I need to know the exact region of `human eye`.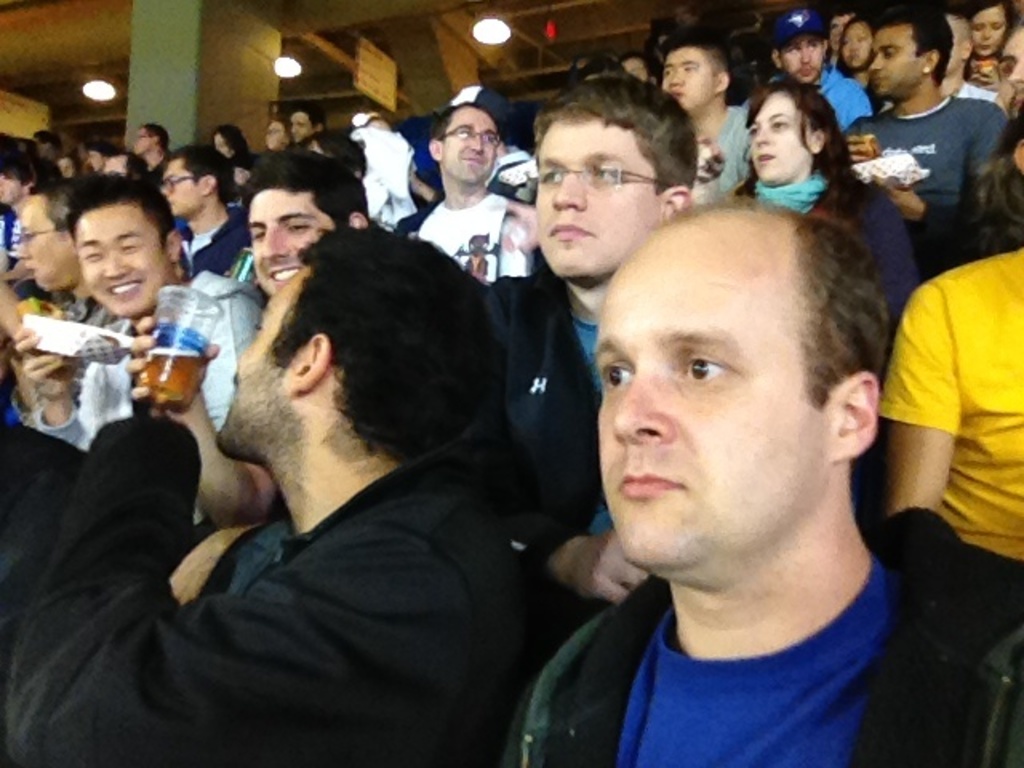
Region: x1=766 y1=114 x2=792 y2=133.
